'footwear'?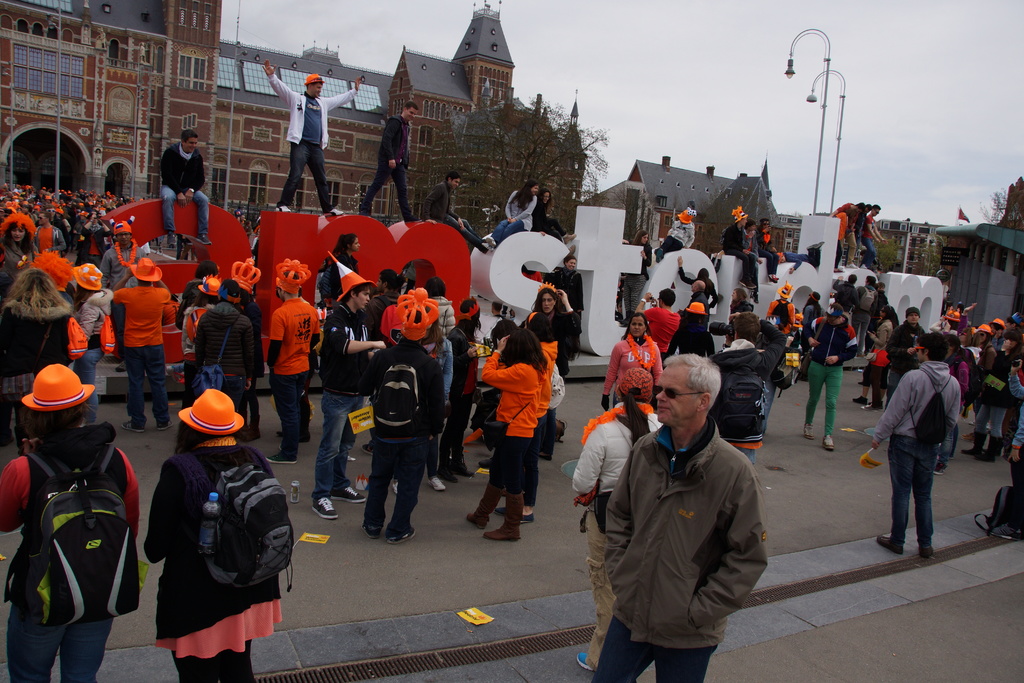
bbox(433, 472, 450, 494)
